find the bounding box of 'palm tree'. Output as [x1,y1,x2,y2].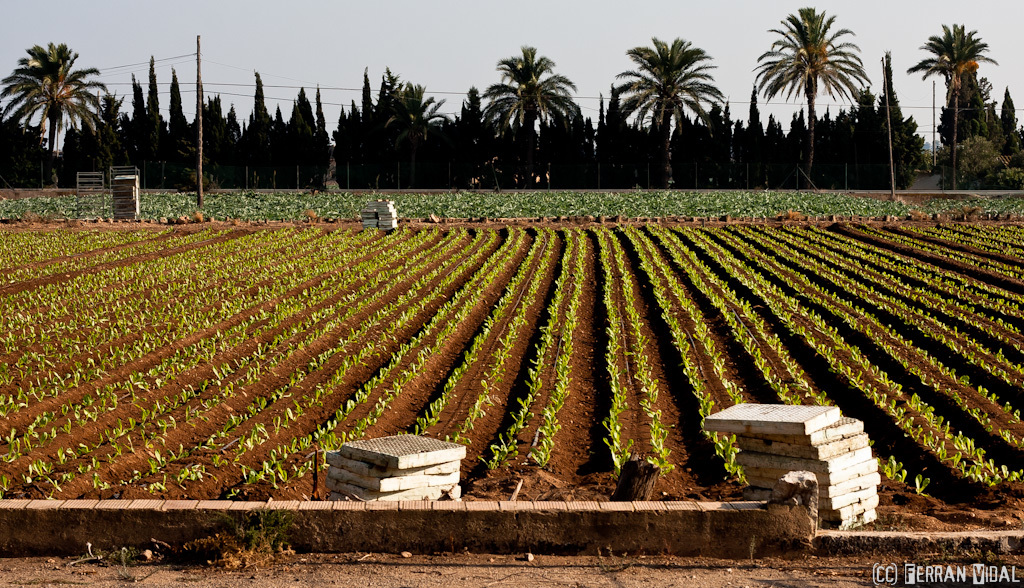
[929,28,1013,189].
